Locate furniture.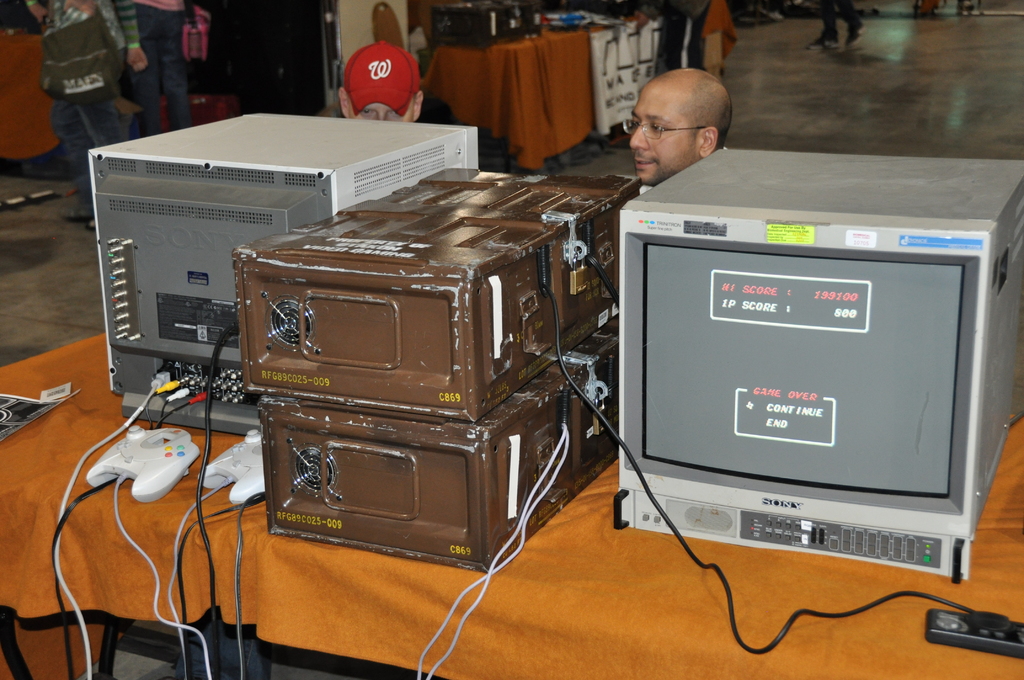
Bounding box: box=[420, 0, 735, 172].
